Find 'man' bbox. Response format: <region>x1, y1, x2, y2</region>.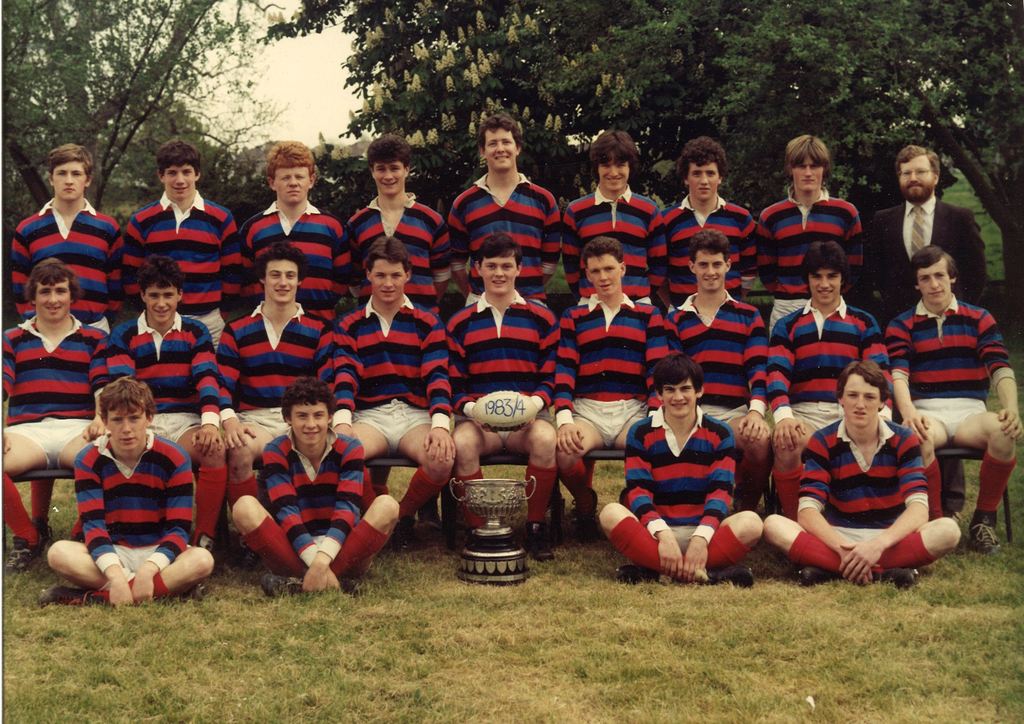
<region>887, 255, 1021, 554</region>.
